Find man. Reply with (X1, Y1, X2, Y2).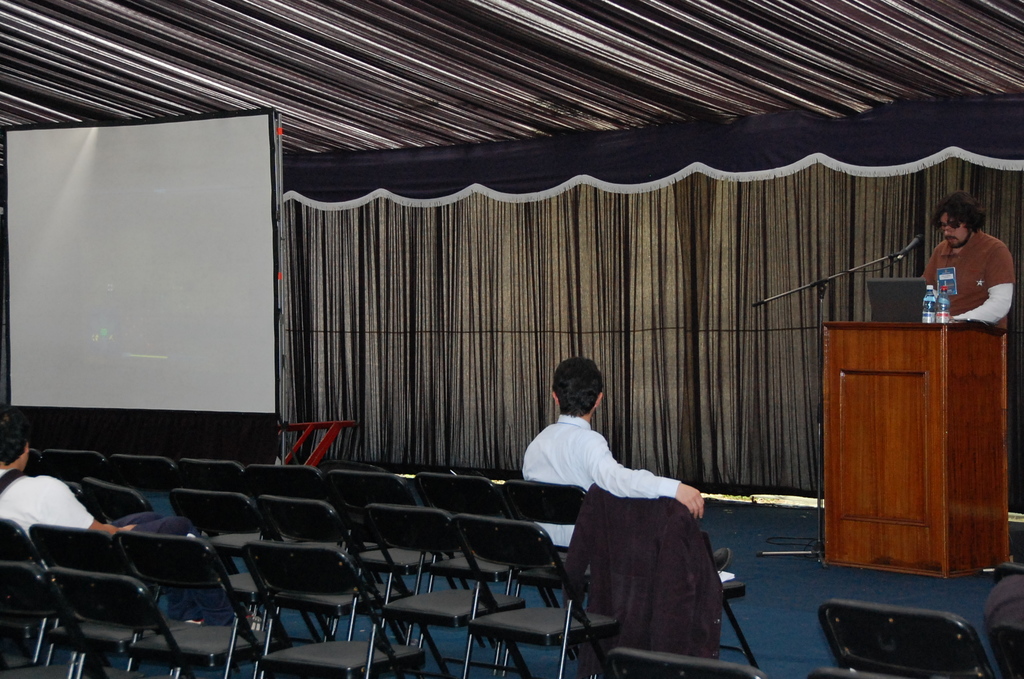
(0, 405, 262, 633).
